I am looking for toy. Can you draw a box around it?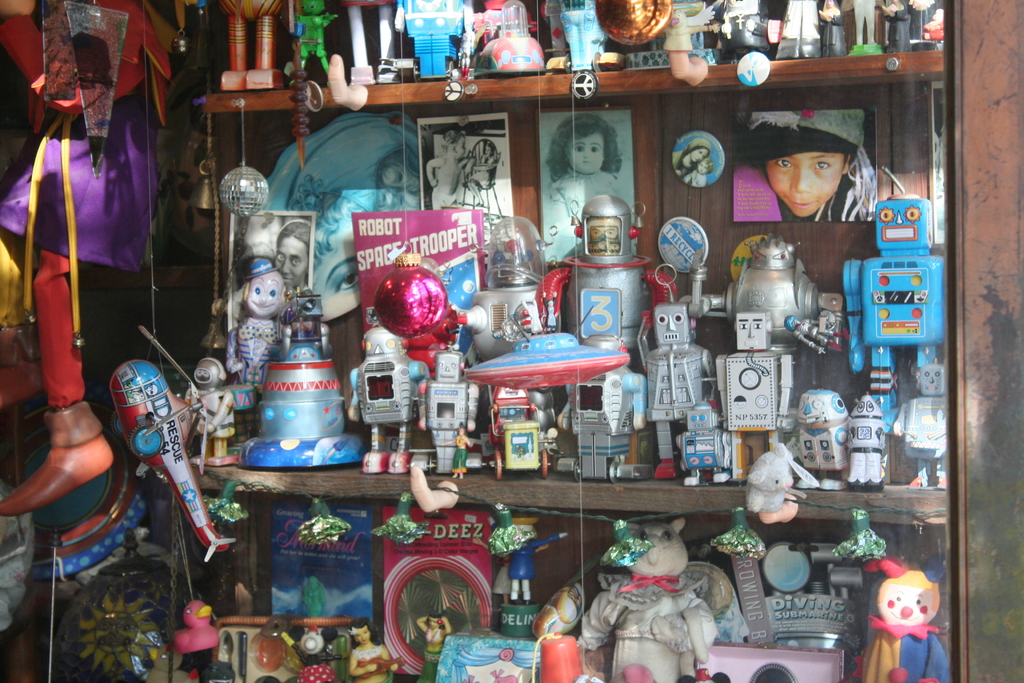
Sure, the bounding box is Rect(679, 401, 742, 490).
